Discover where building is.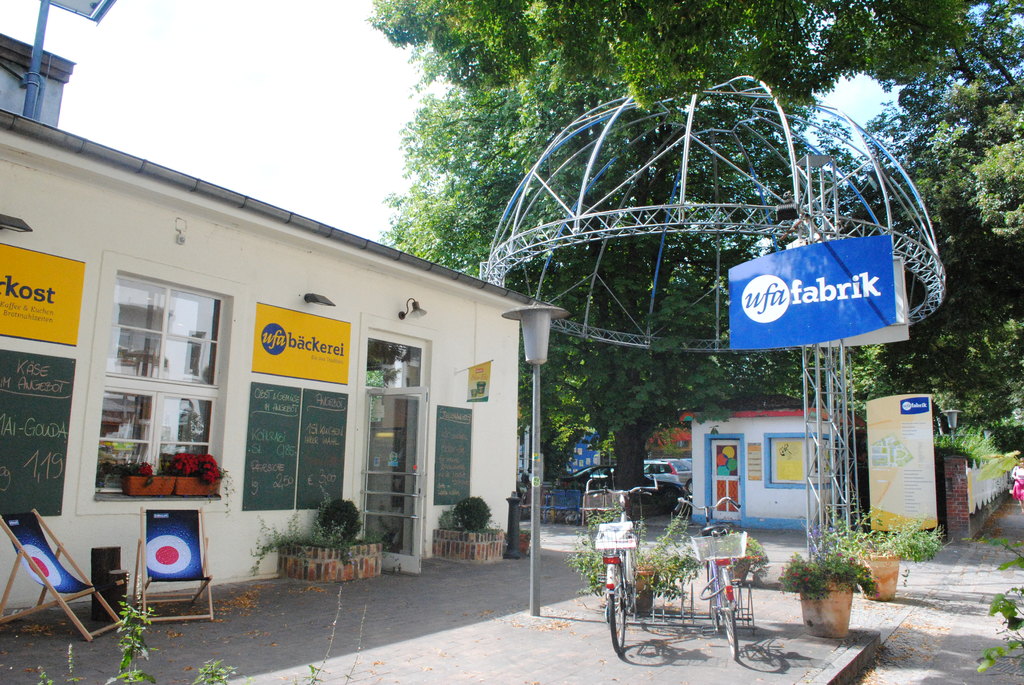
Discovered at 0:0:528:624.
